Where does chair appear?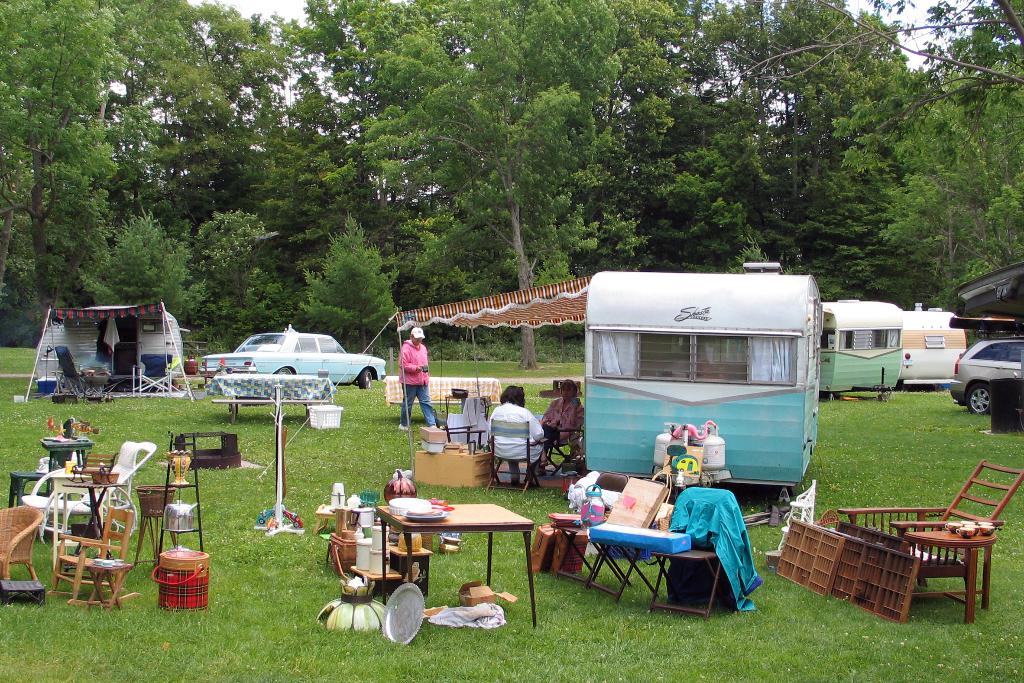
Appears at Rect(431, 415, 486, 454).
